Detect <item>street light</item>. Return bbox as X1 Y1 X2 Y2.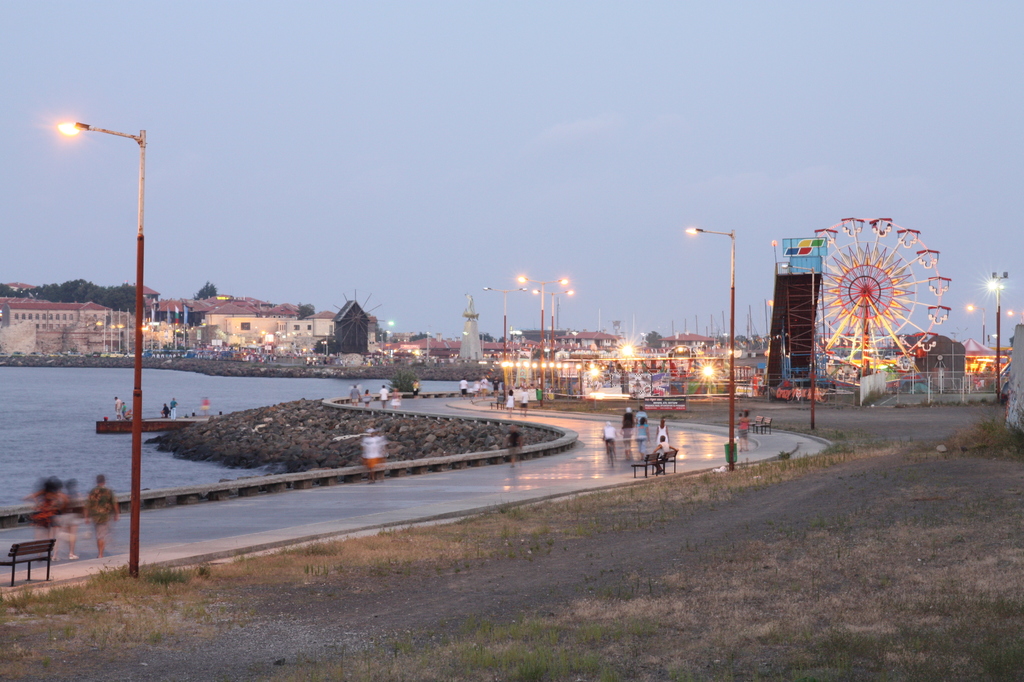
530 360 537 387.
